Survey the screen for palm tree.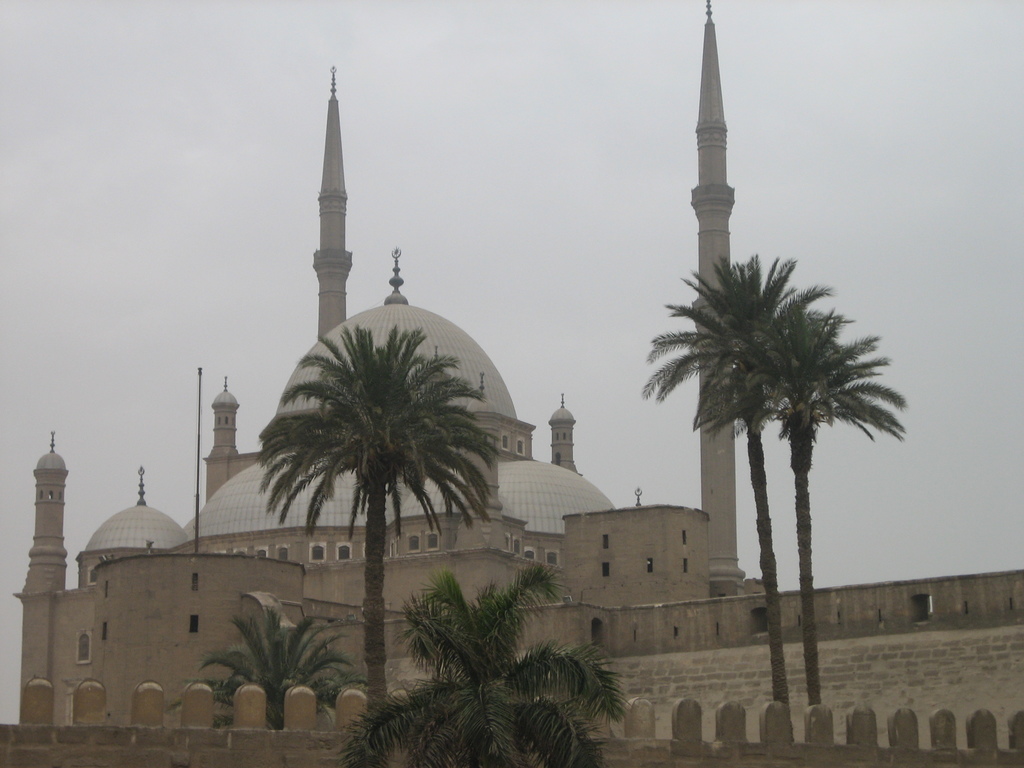
Survey found: 253/321/500/767.
